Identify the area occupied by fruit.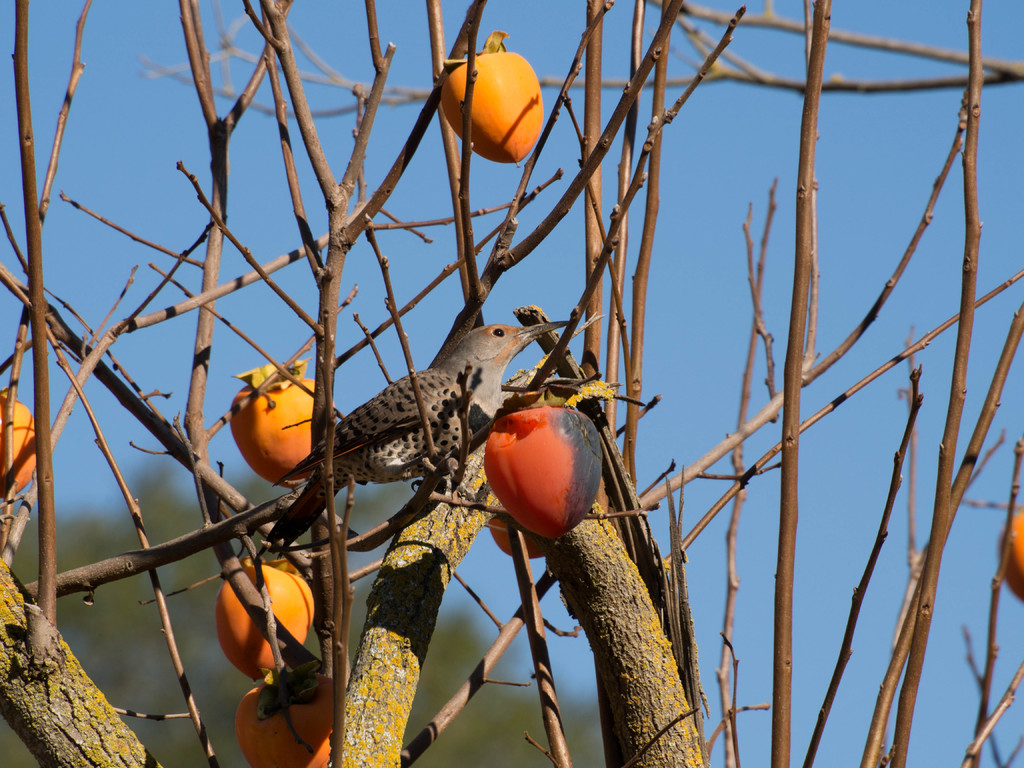
Area: 218 557 314 675.
